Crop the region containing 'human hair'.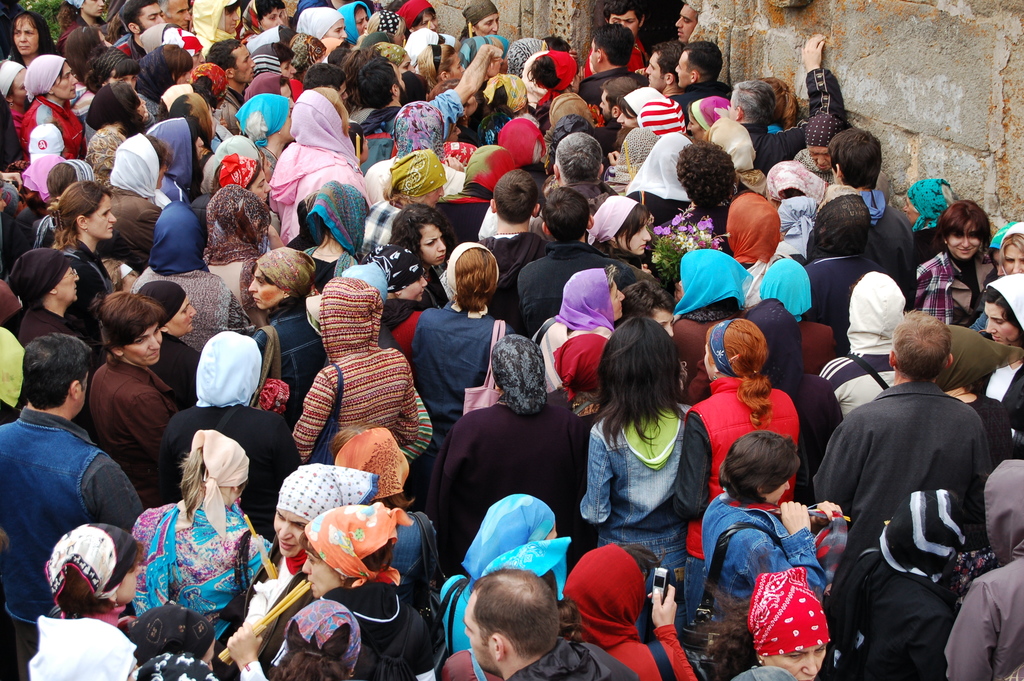
Crop region: bbox=[97, 290, 164, 346].
